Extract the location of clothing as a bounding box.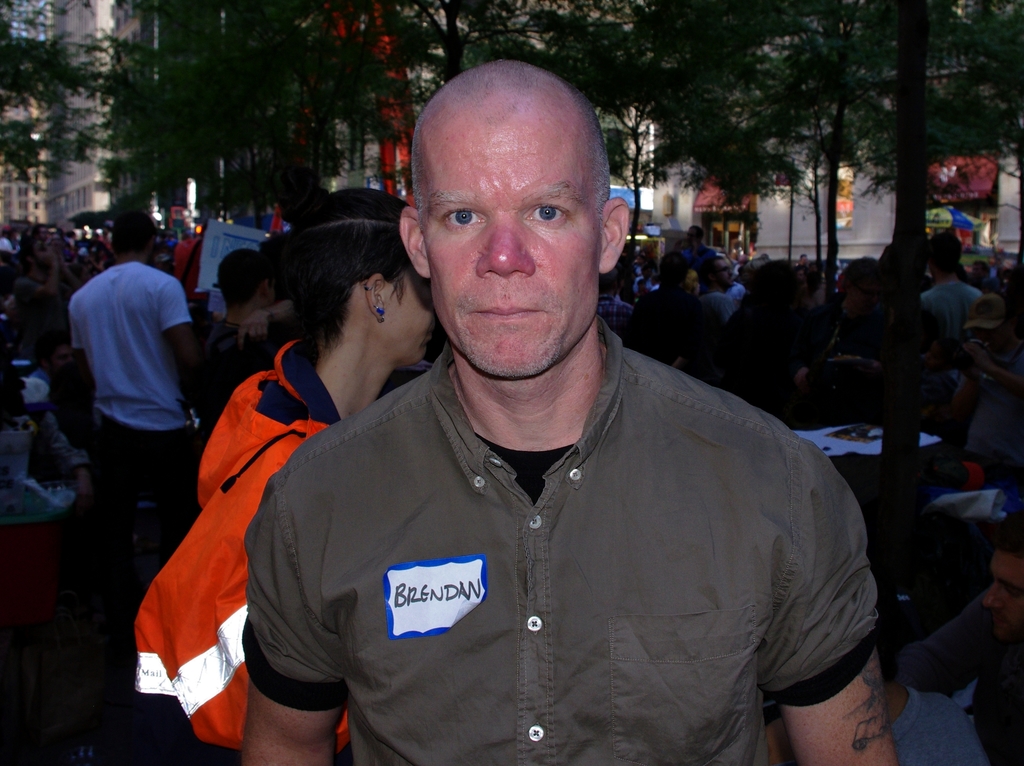
bbox=[134, 338, 342, 762].
